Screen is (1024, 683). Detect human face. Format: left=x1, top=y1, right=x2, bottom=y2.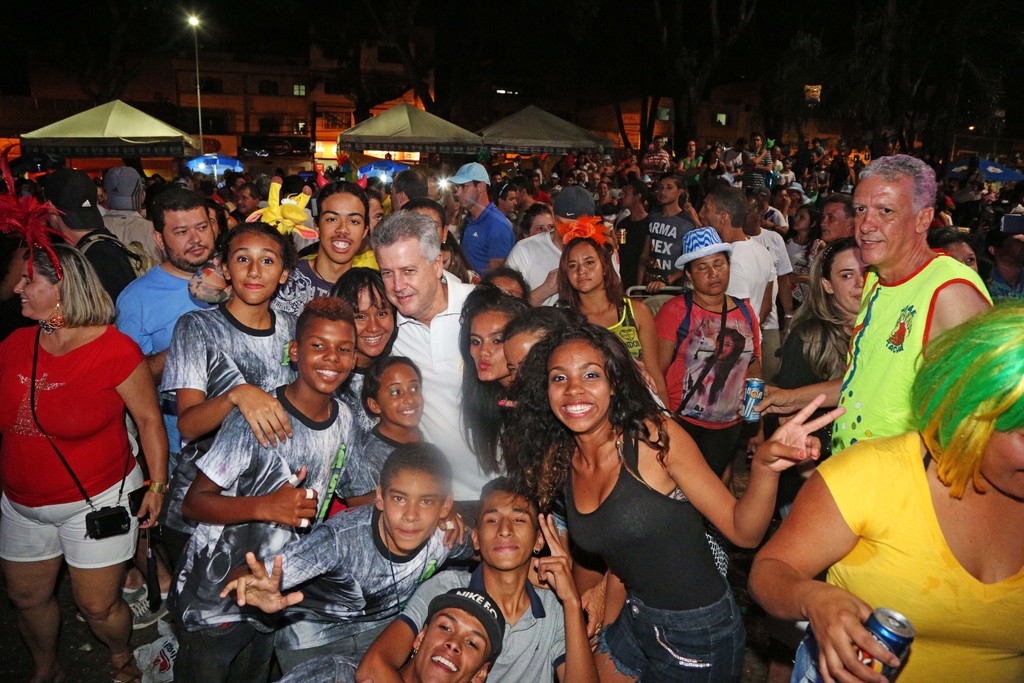
left=686, top=252, right=724, bottom=294.
